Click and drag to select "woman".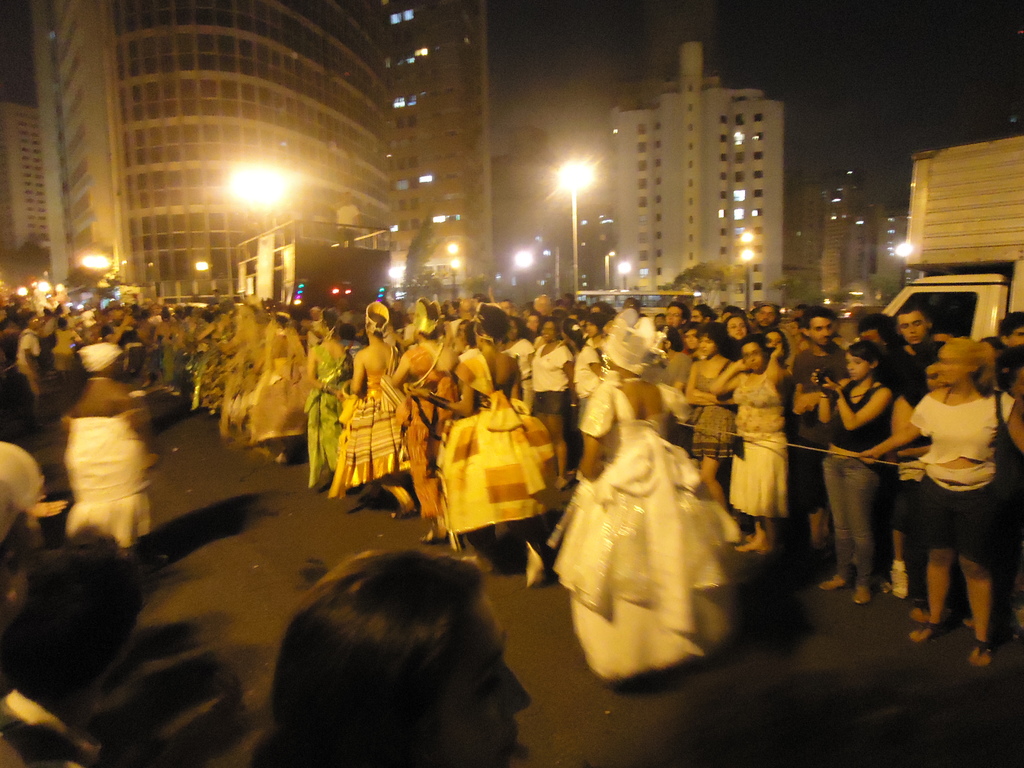
Selection: 679 321 741 513.
